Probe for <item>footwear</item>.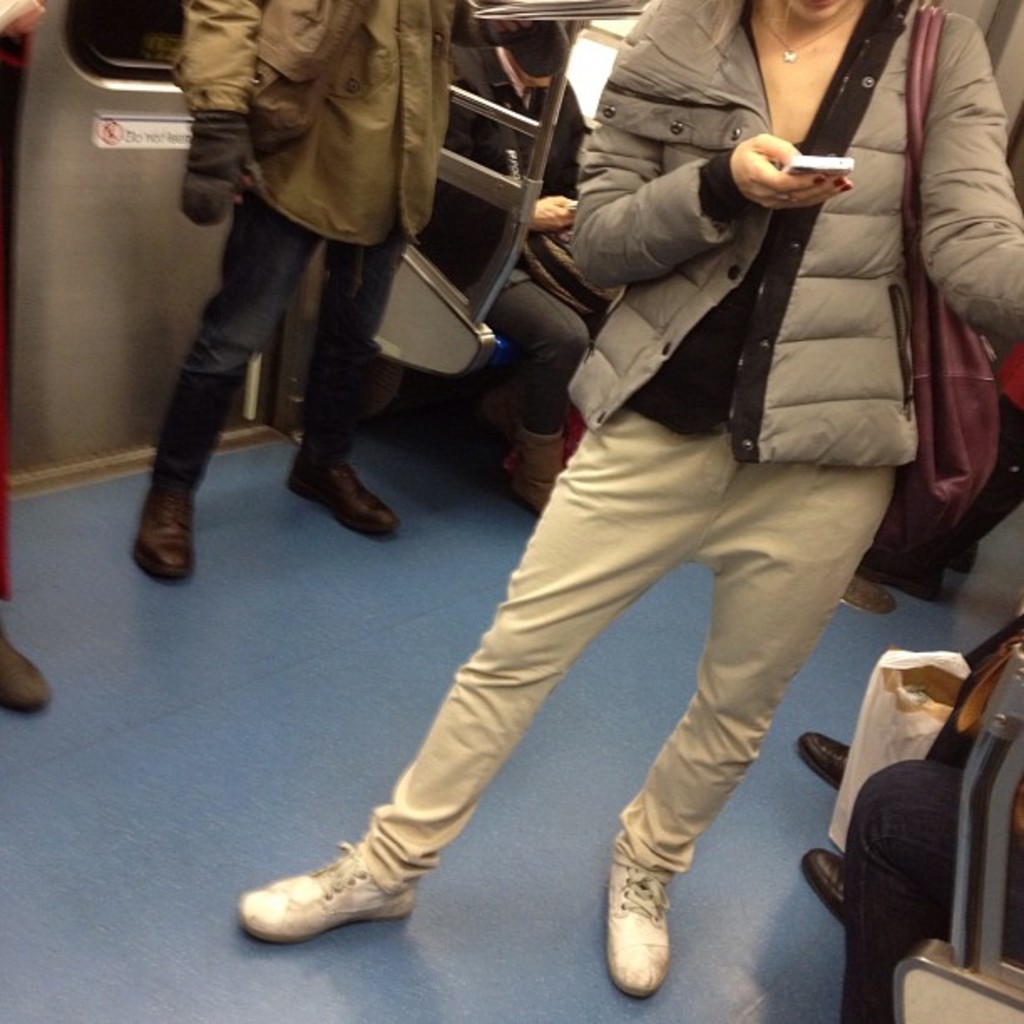
Probe result: {"x1": 793, "y1": 730, "x2": 848, "y2": 790}.
